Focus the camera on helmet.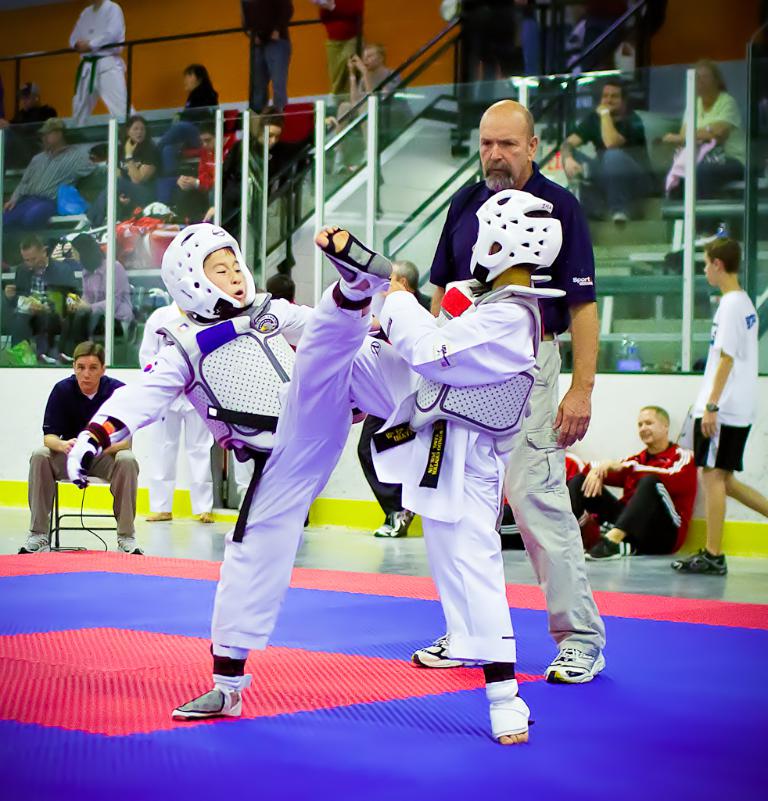
Focus region: {"left": 468, "top": 192, "right": 562, "bottom": 277}.
